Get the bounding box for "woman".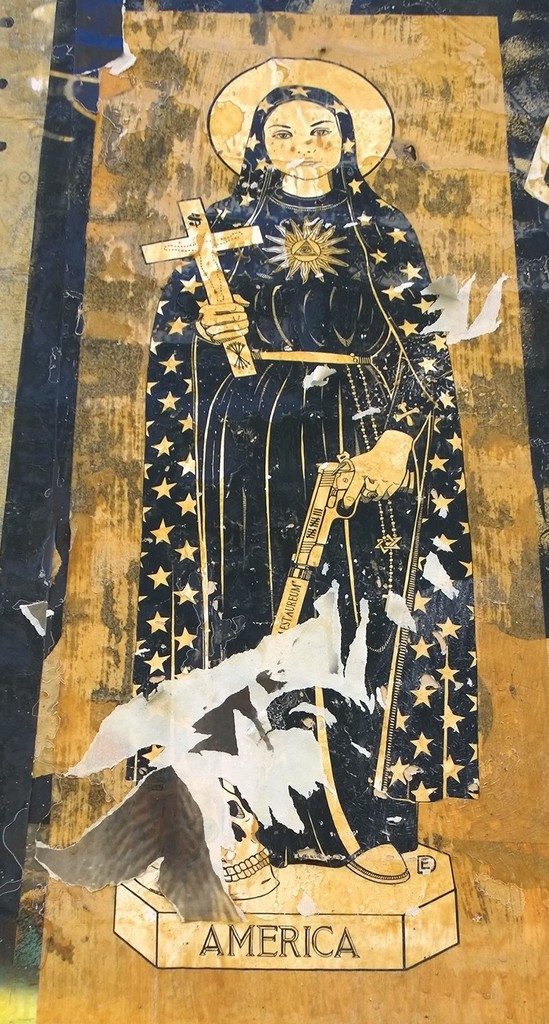
locate(135, 63, 462, 929).
